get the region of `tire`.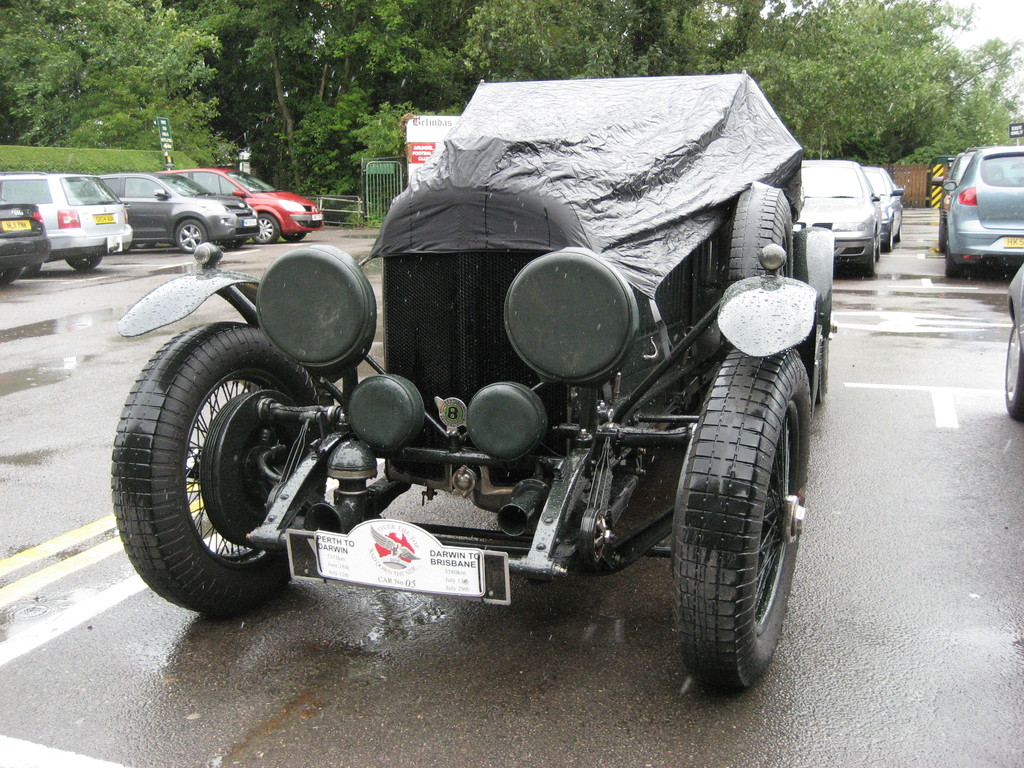
crop(175, 218, 211, 252).
